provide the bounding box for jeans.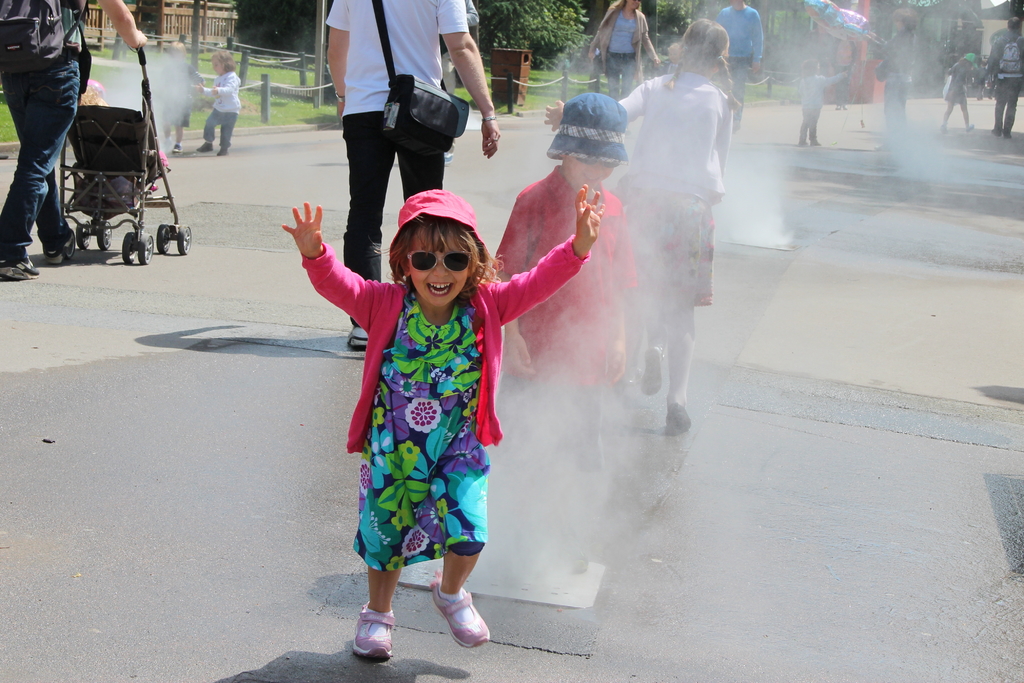
bbox(193, 110, 246, 150).
